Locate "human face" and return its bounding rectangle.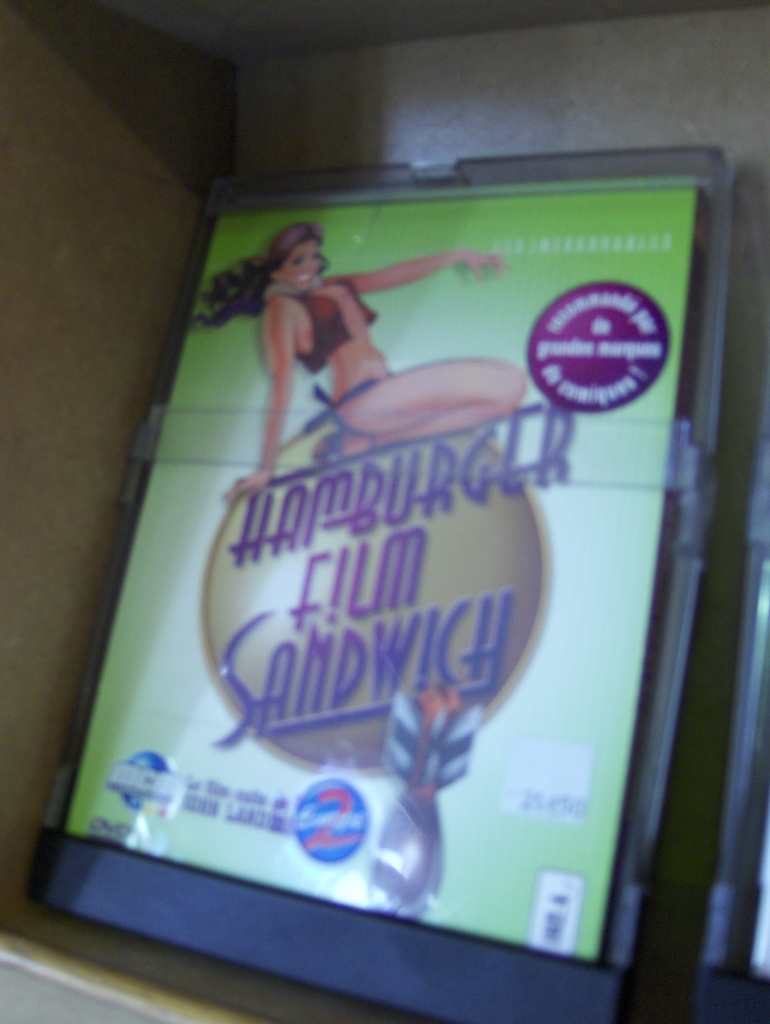
[282,241,321,292].
